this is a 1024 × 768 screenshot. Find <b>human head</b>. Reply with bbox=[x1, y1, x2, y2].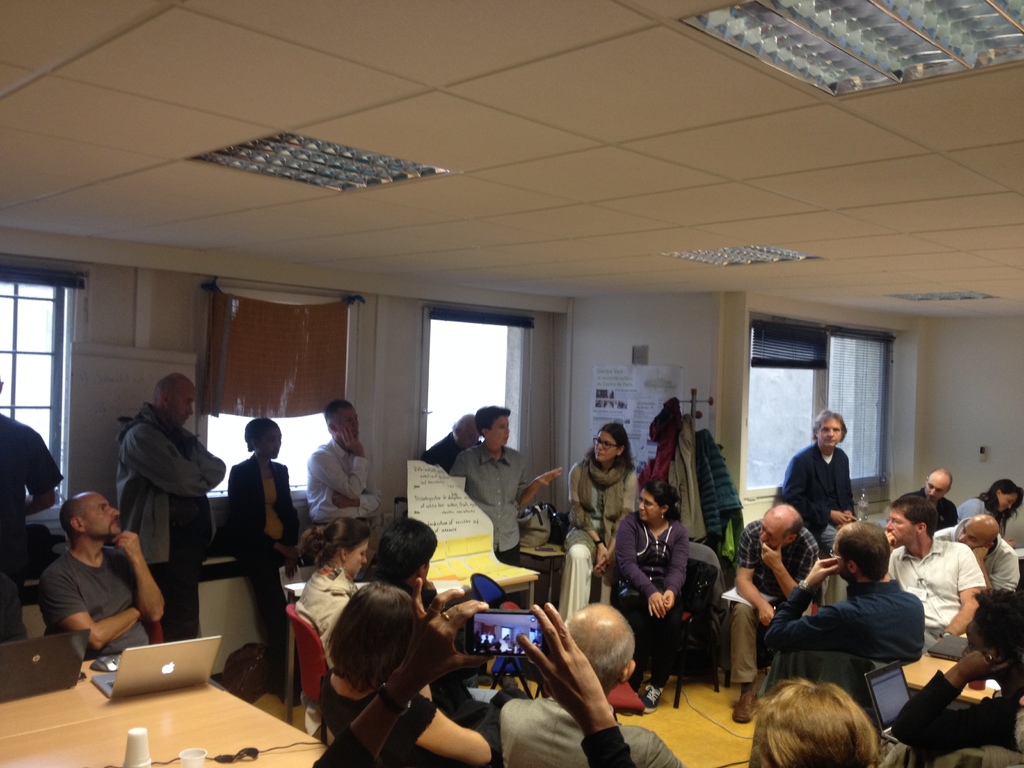
bbox=[450, 412, 480, 448].
